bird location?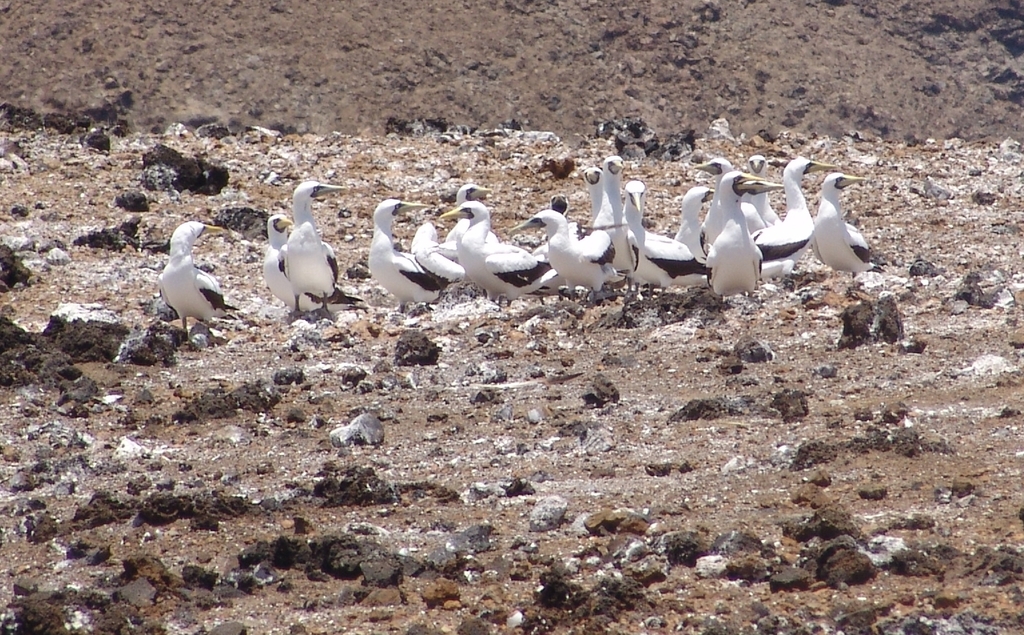
rect(735, 175, 761, 241)
